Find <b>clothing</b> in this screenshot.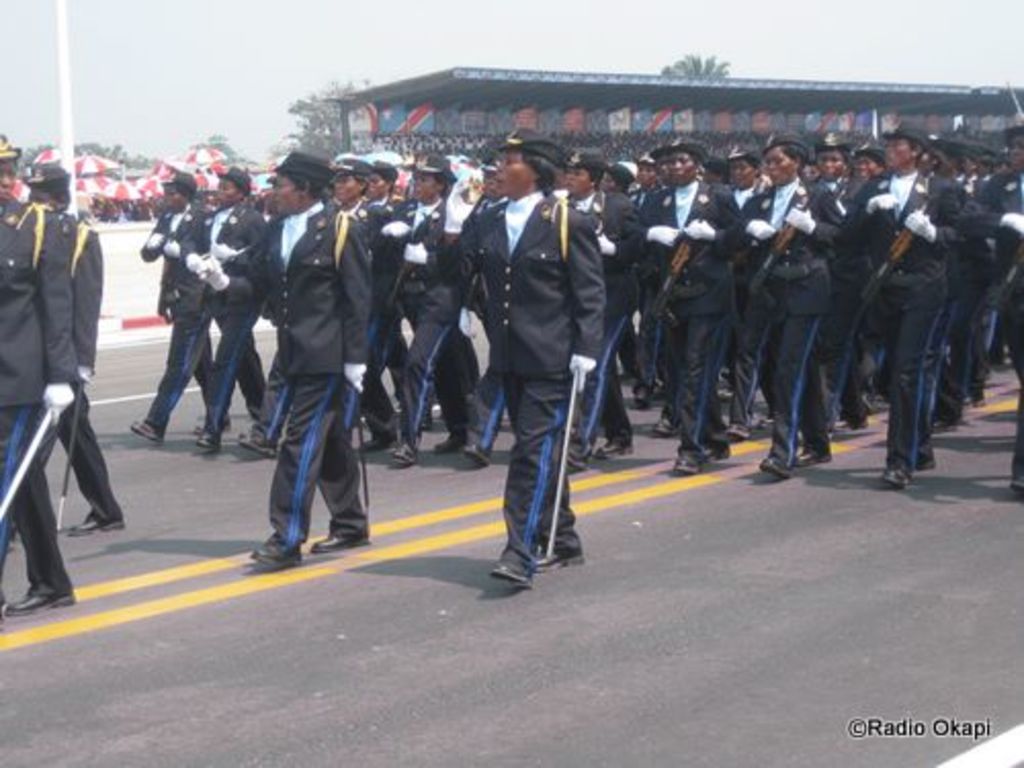
The bounding box for <b>clothing</b> is bbox(563, 180, 643, 444).
